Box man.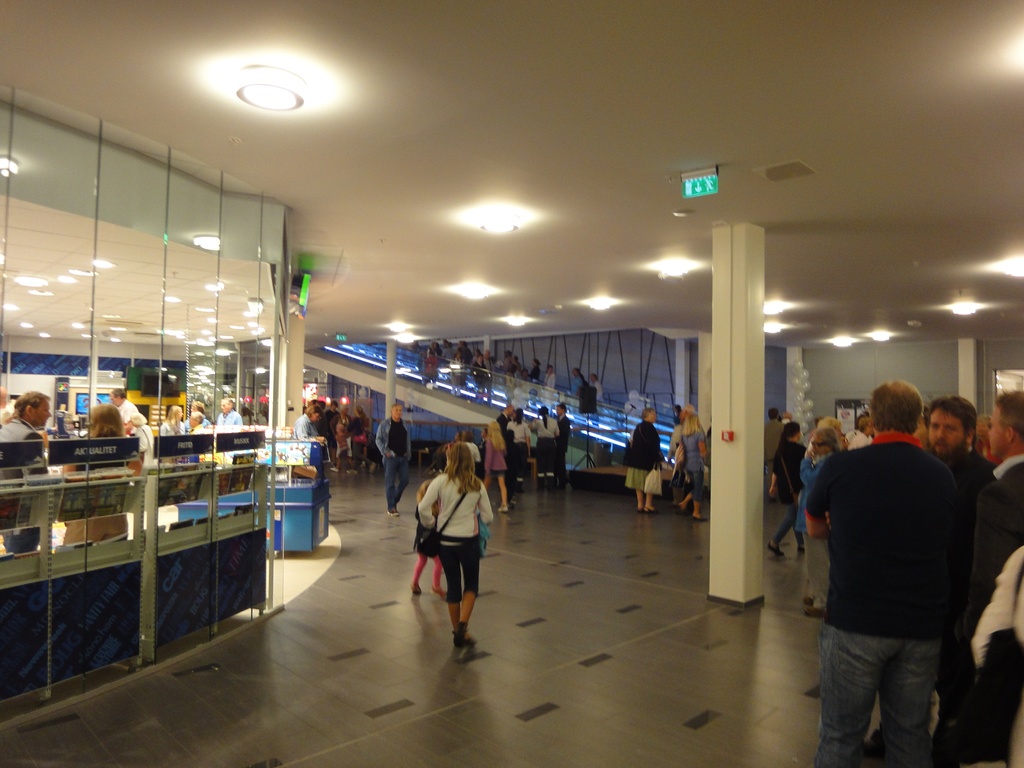
[806, 382, 958, 767].
